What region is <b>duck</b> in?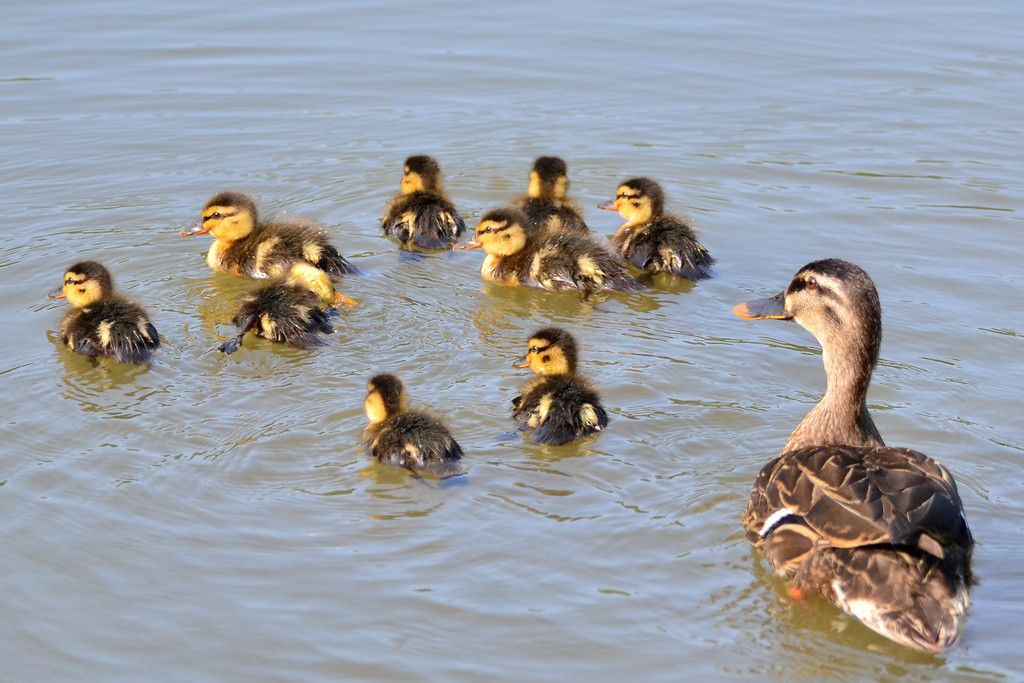
BBox(47, 257, 163, 362).
